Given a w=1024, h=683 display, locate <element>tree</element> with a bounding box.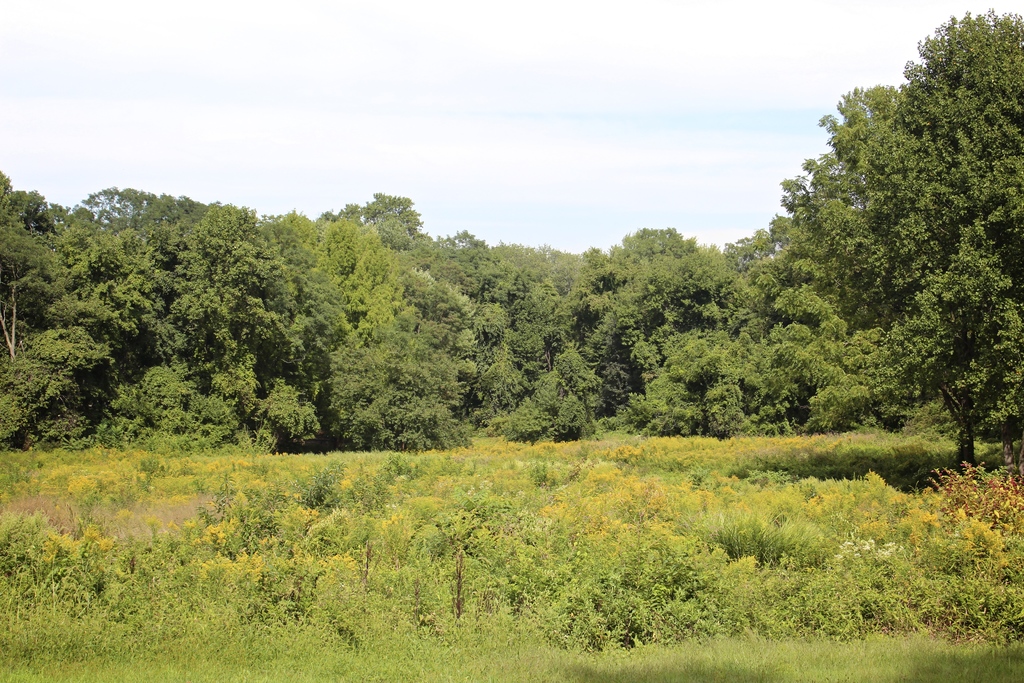
Located: pyautogui.locateOnScreen(351, 241, 483, 403).
